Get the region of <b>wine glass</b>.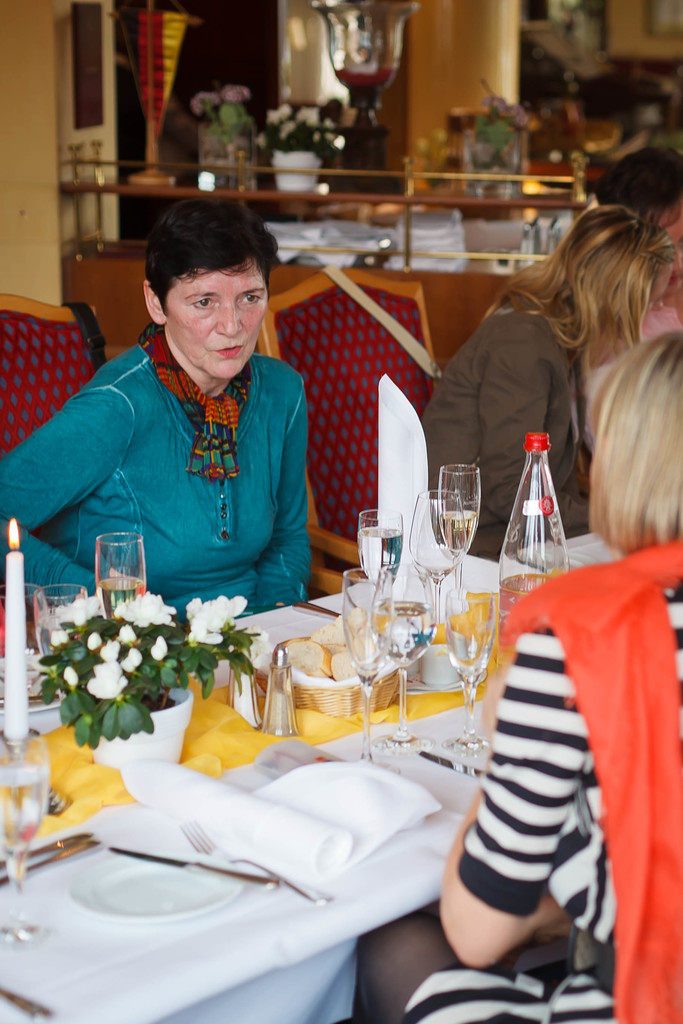
(left=357, top=503, right=400, bottom=606).
